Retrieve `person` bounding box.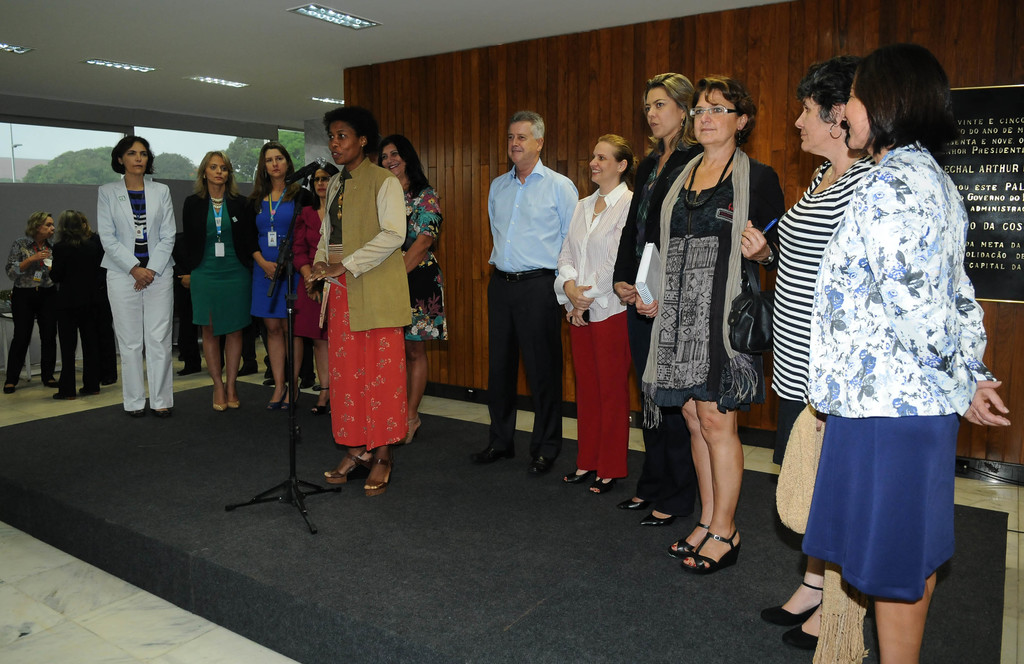
Bounding box: {"left": 376, "top": 131, "right": 447, "bottom": 445}.
